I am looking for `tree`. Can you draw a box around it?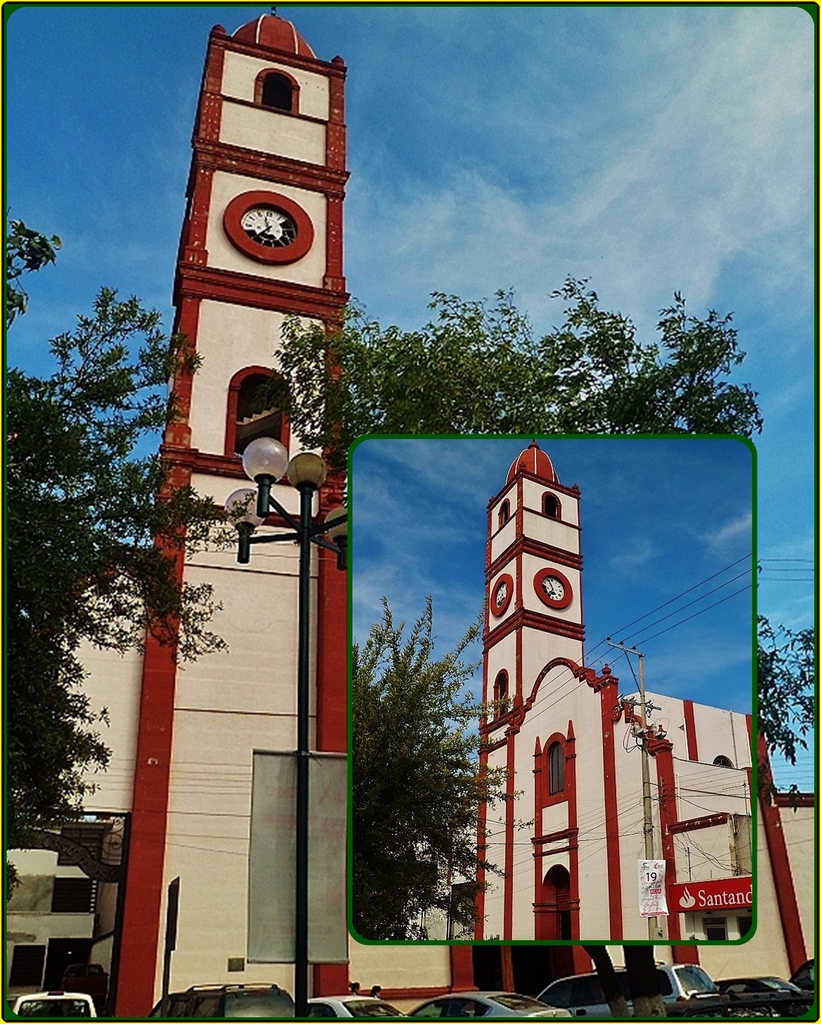
Sure, the bounding box is [251,276,752,1023].
